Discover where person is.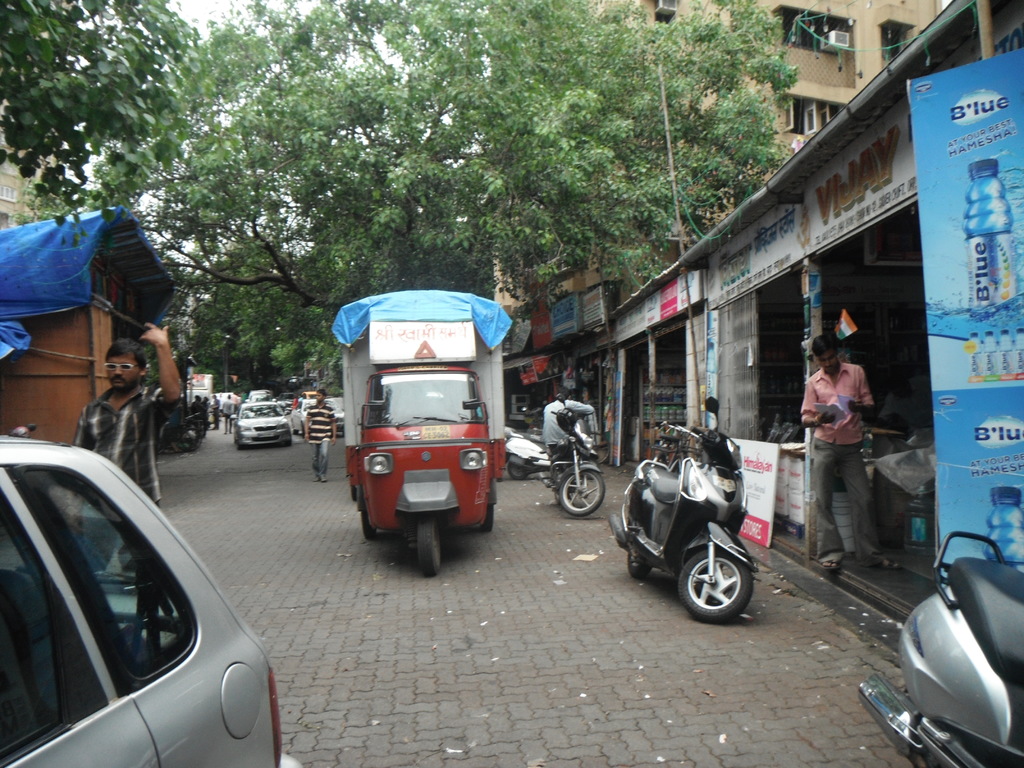
Discovered at (x1=302, y1=387, x2=337, y2=486).
